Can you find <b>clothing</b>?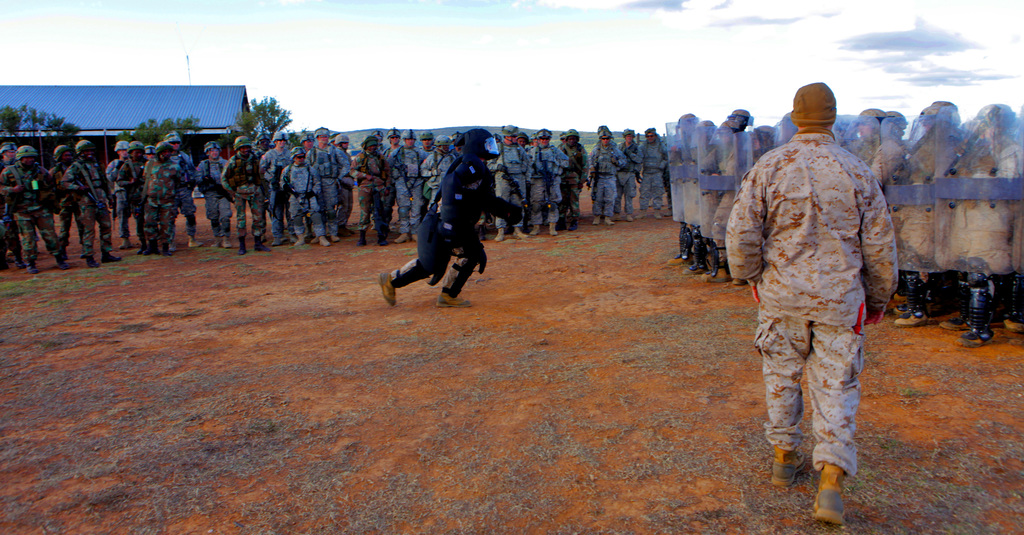
Yes, bounding box: select_region(112, 158, 152, 241).
